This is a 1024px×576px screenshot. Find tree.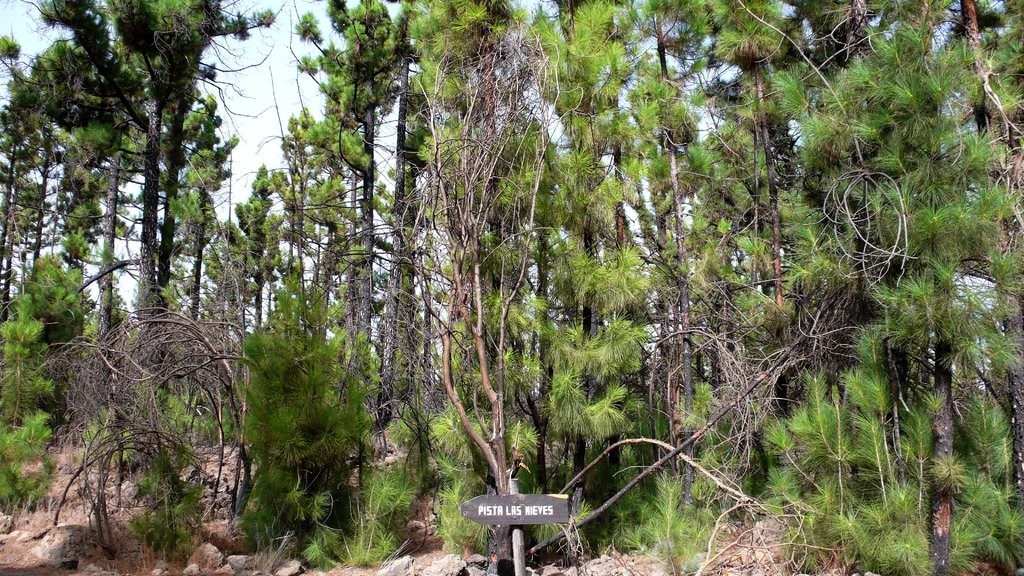
Bounding box: bbox=[189, 108, 224, 309].
